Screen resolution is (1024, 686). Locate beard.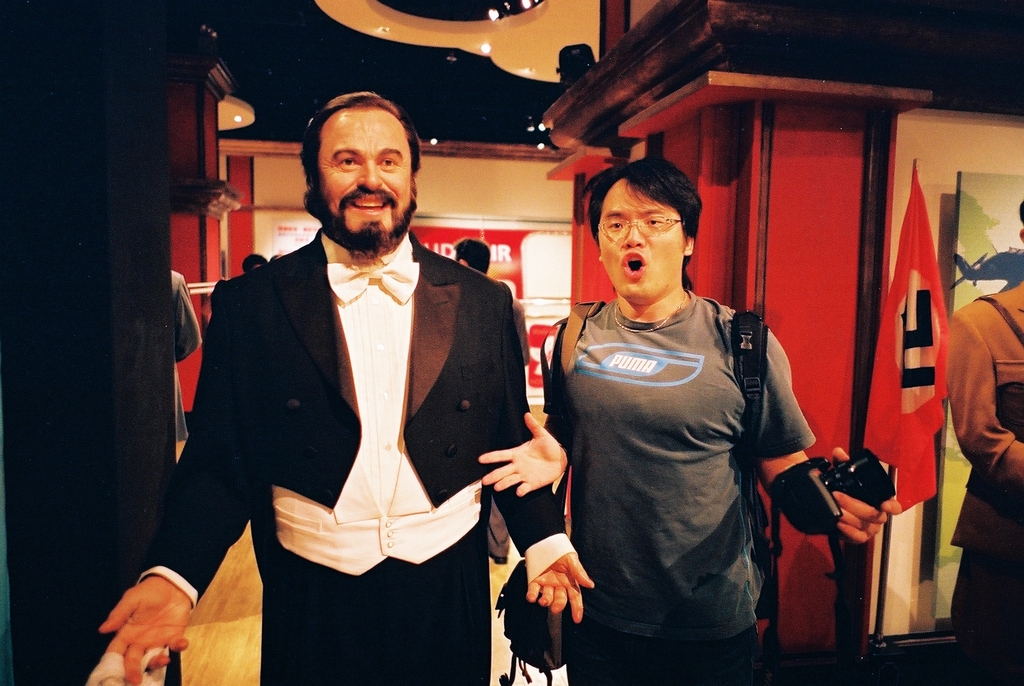
312,207,417,254.
